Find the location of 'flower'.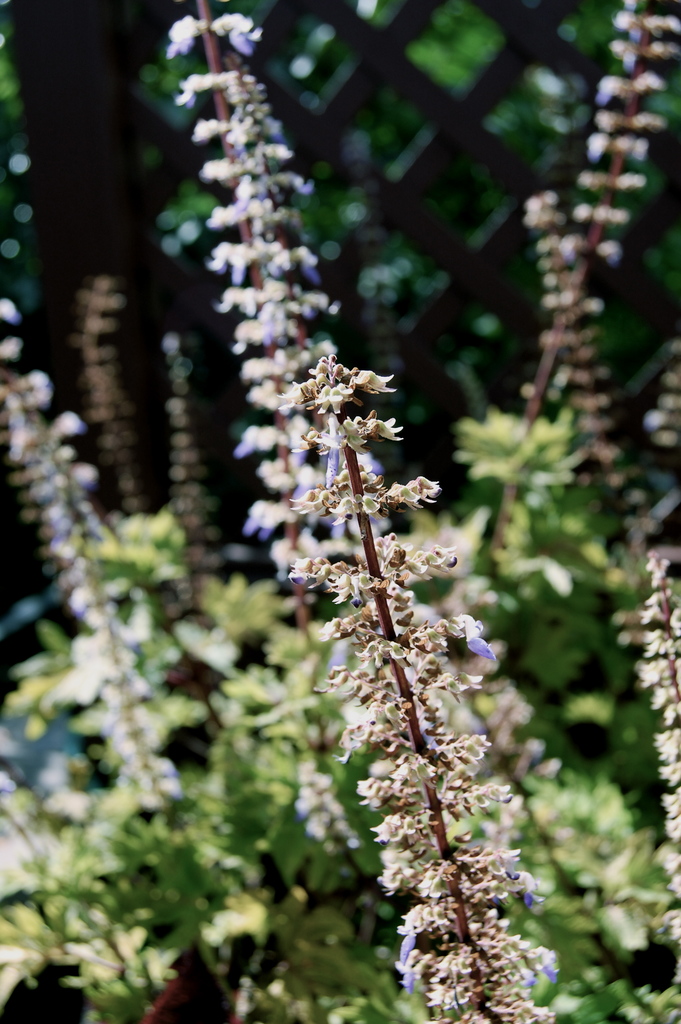
Location: <bbox>312, 349, 406, 416</bbox>.
